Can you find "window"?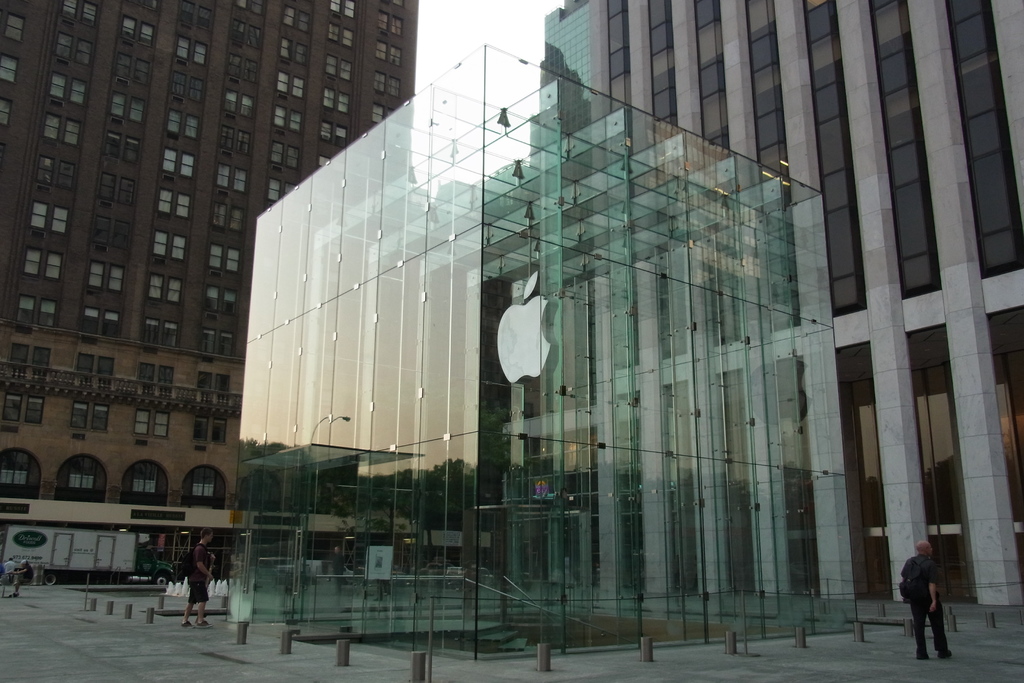
Yes, bounding box: {"left": 1, "top": 452, "right": 31, "bottom": 488}.
